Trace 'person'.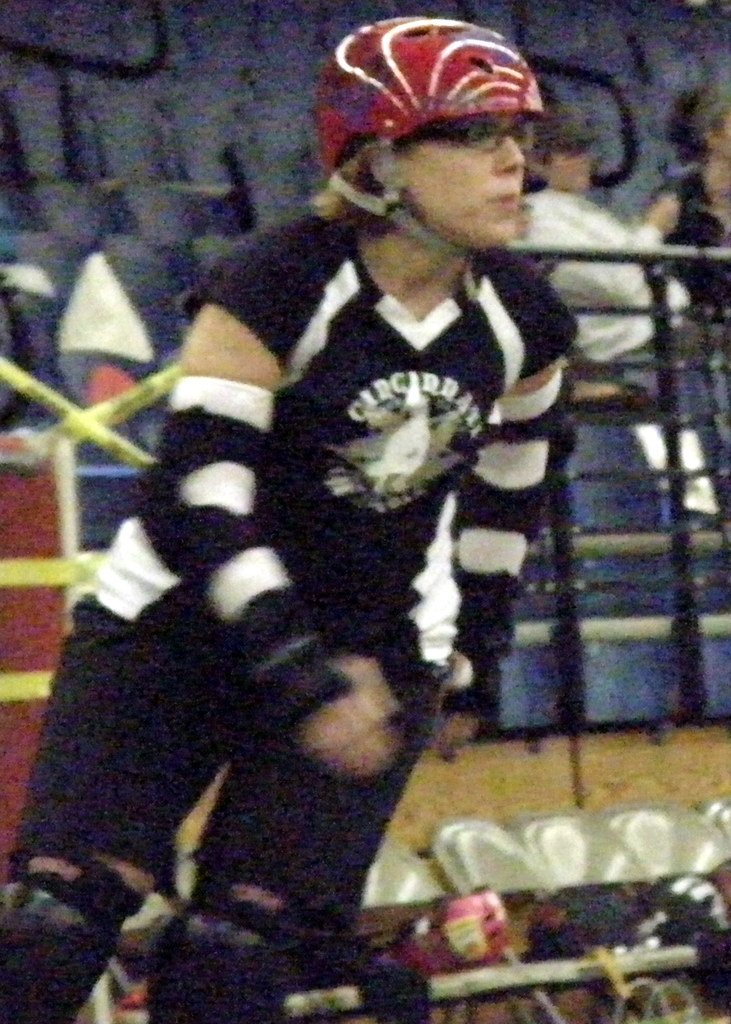
Traced to 0/11/576/1023.
